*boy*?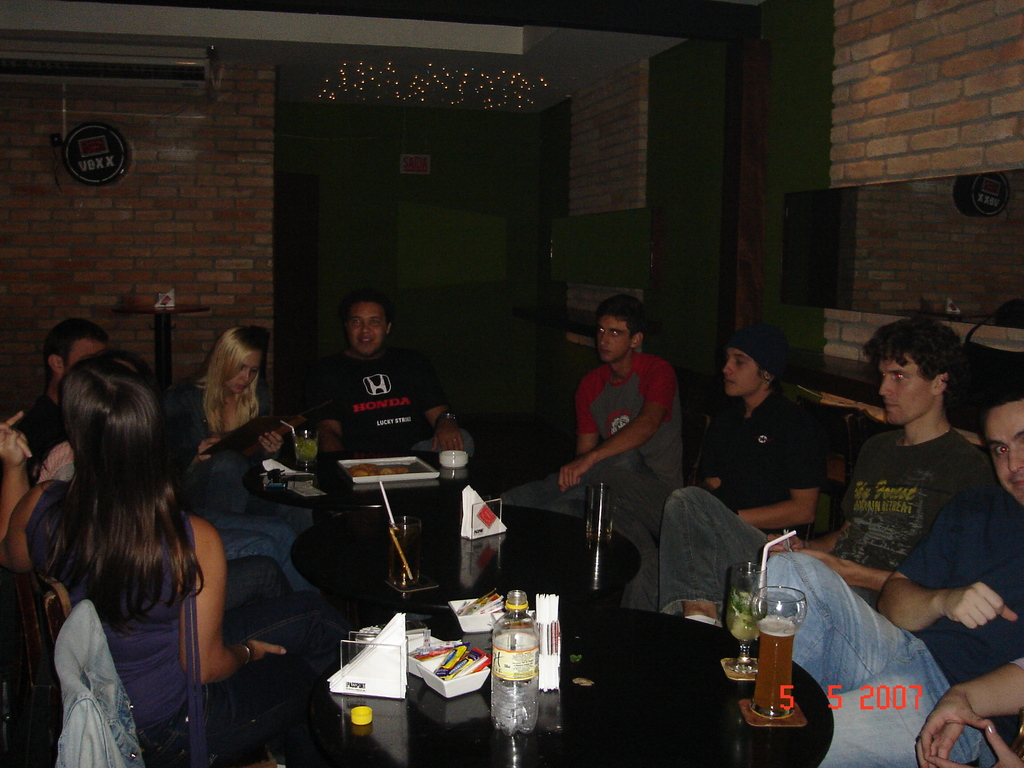
(left=621, top=330, right=831, bottom=633)
